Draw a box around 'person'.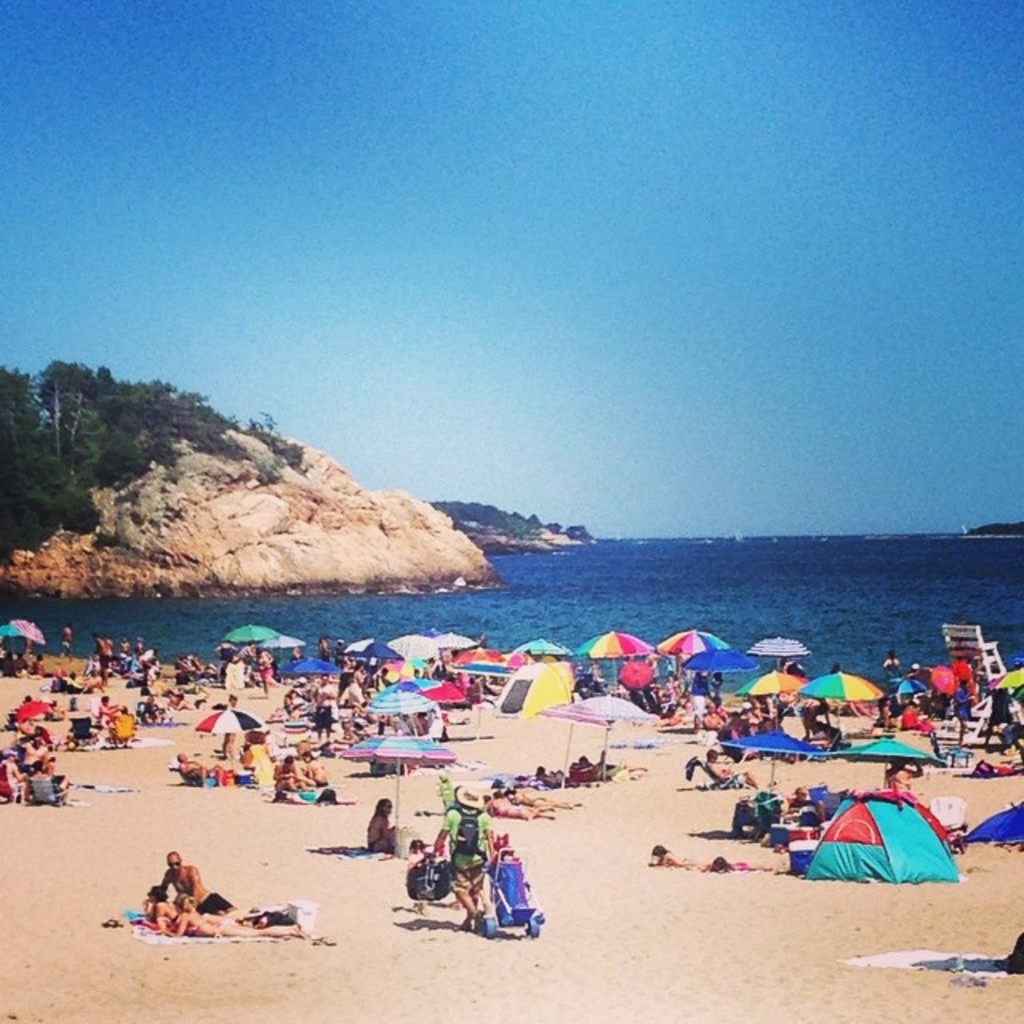
box=[158, 856, 234, 910].
